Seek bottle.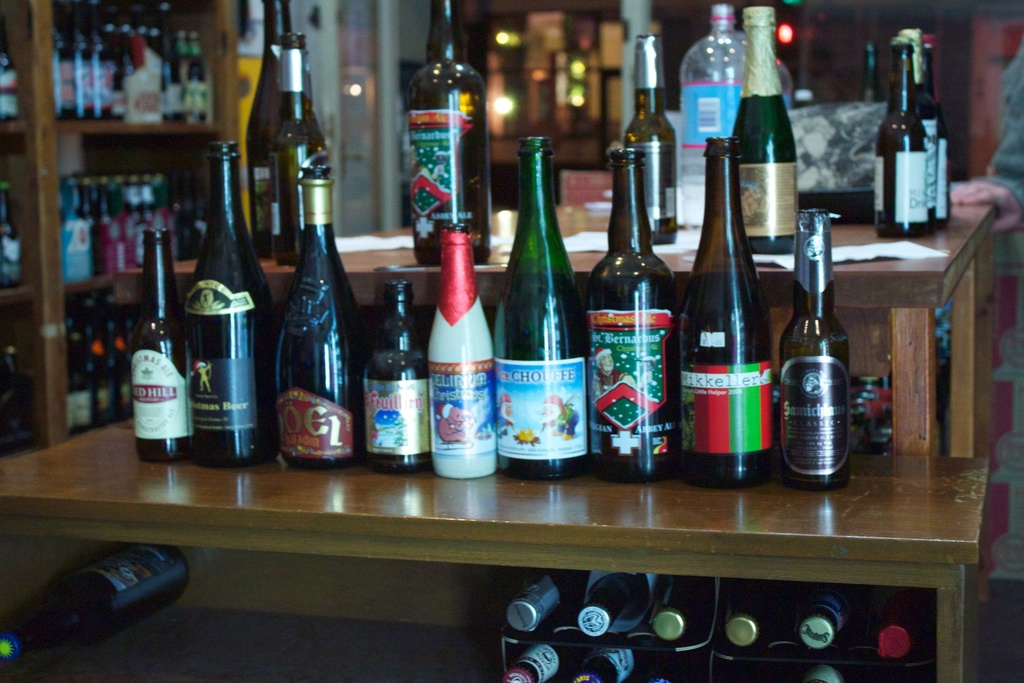
l=673, t=139, r=781, b=493.
